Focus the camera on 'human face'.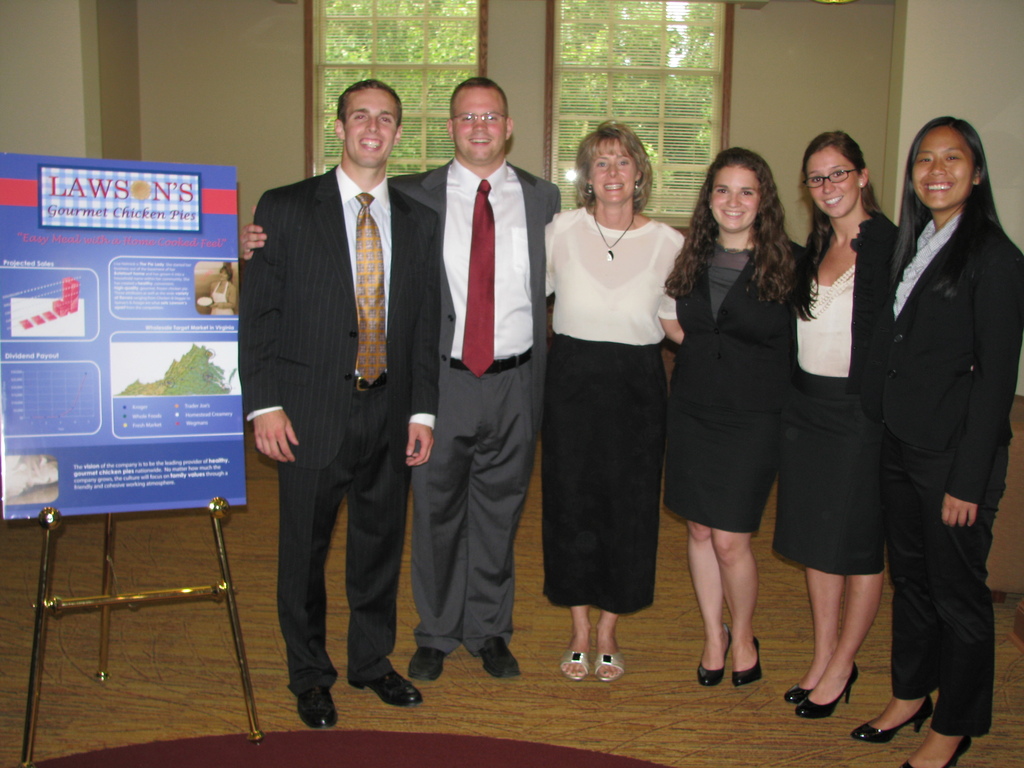
Focus region: <bbox>590, 135, 636, 206</bbox>.
